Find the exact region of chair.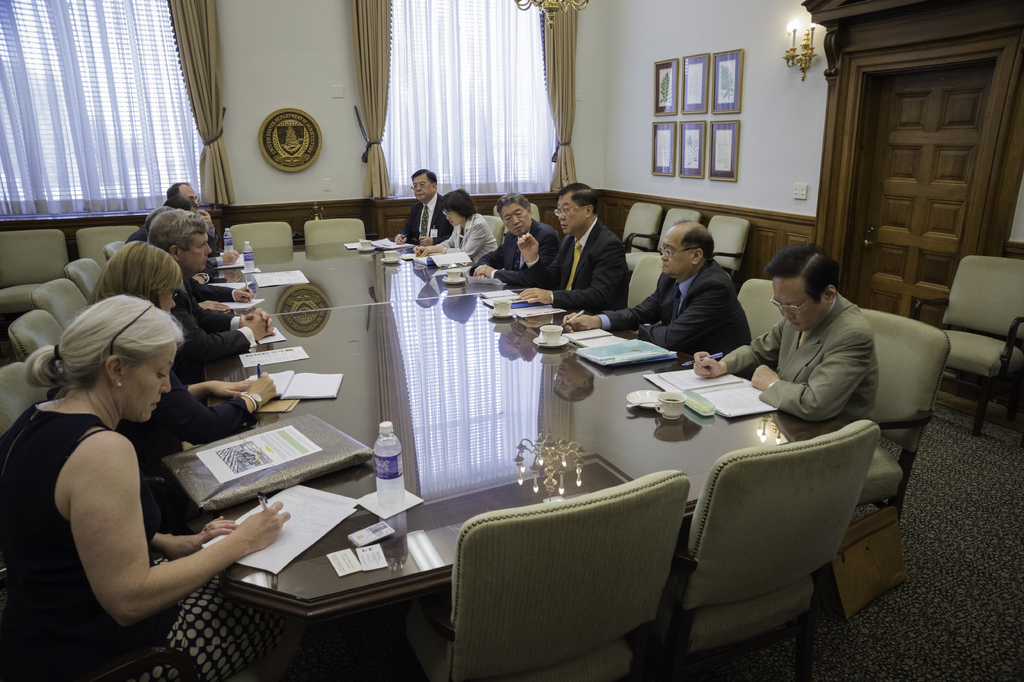
Exact region: BBox(413, 468, 682, 681).
